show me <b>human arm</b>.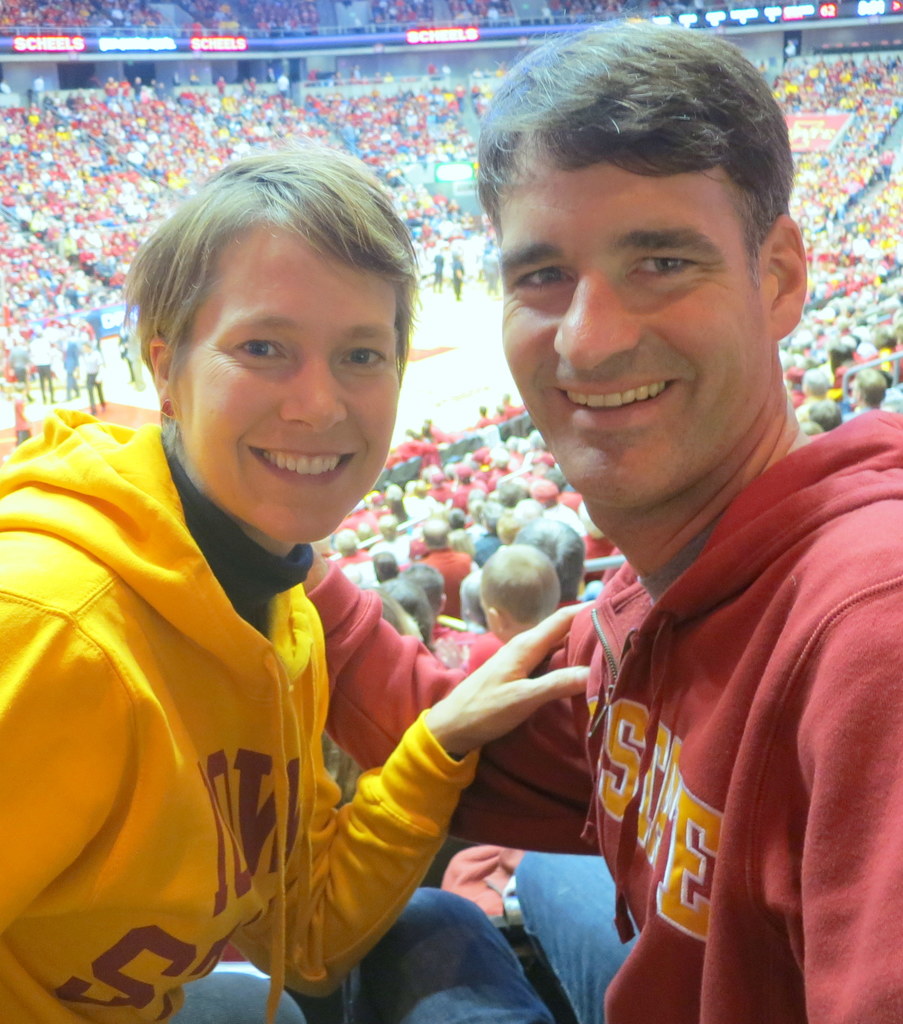
<b>human arm</b> is here: pyautogui.locateOnScreen(289, 593, 615, 979).
